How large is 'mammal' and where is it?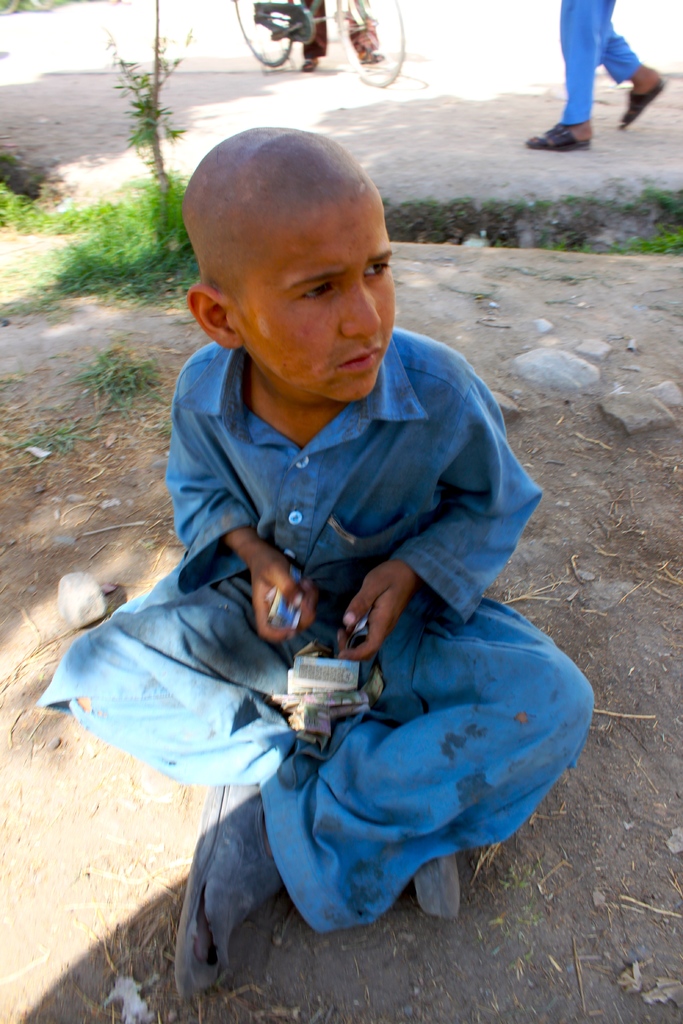
Bounding box: rect(523, 0, 663, 151).
